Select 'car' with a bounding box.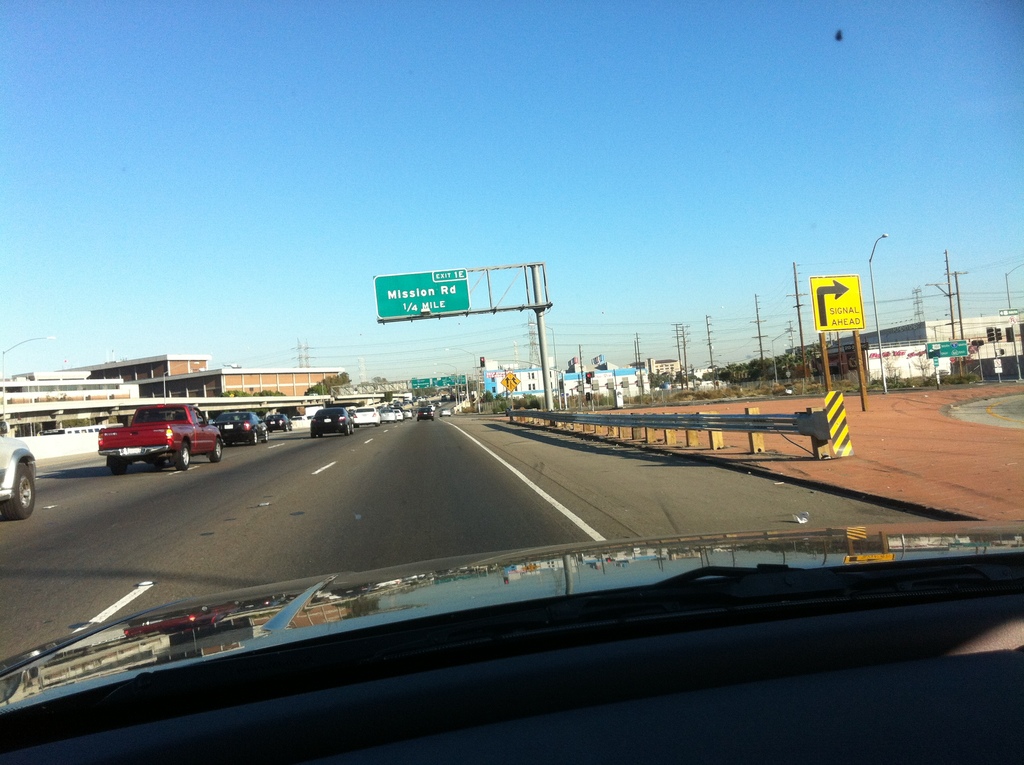
[x1=350, y1=403, x2=383, y2=424].
